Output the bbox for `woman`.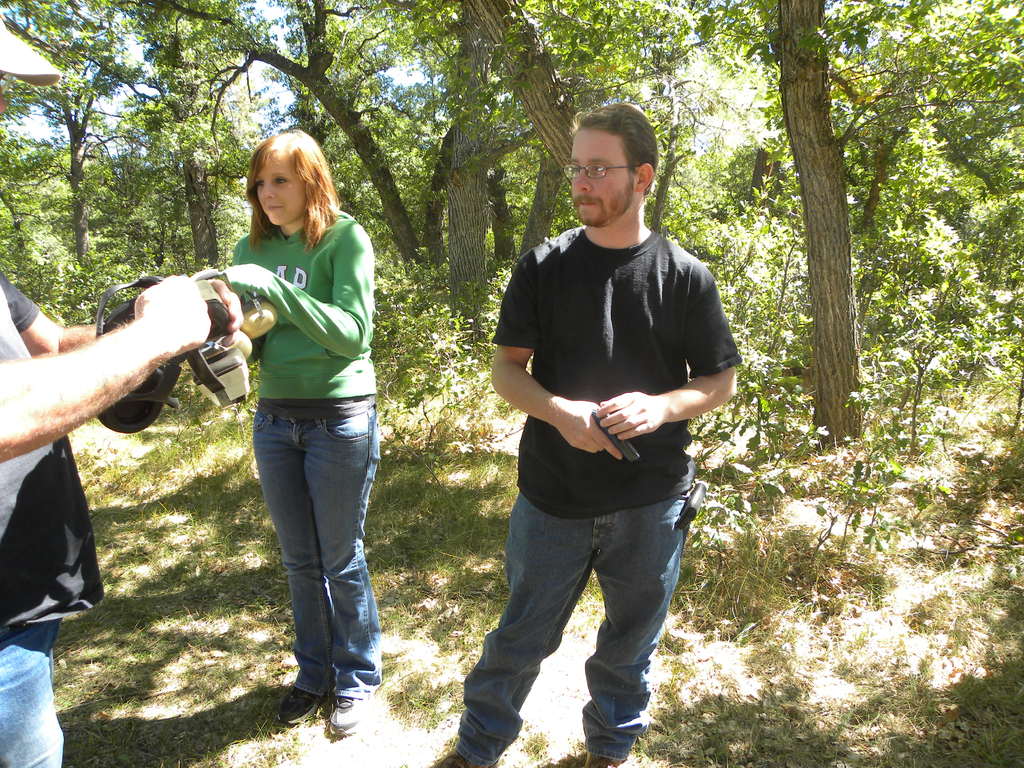
{"x1": 189, "y1": 137, "x2": 395, "y2": 723}.
